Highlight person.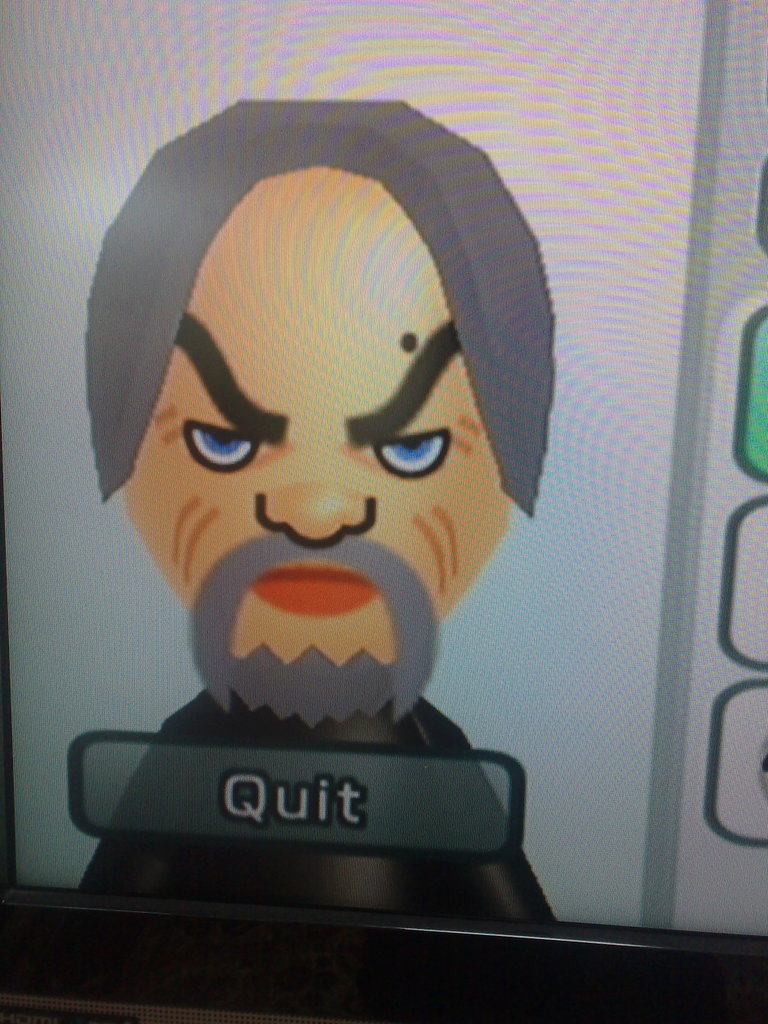
Highlighted region: l=78, t=99, r=561, b=925.
